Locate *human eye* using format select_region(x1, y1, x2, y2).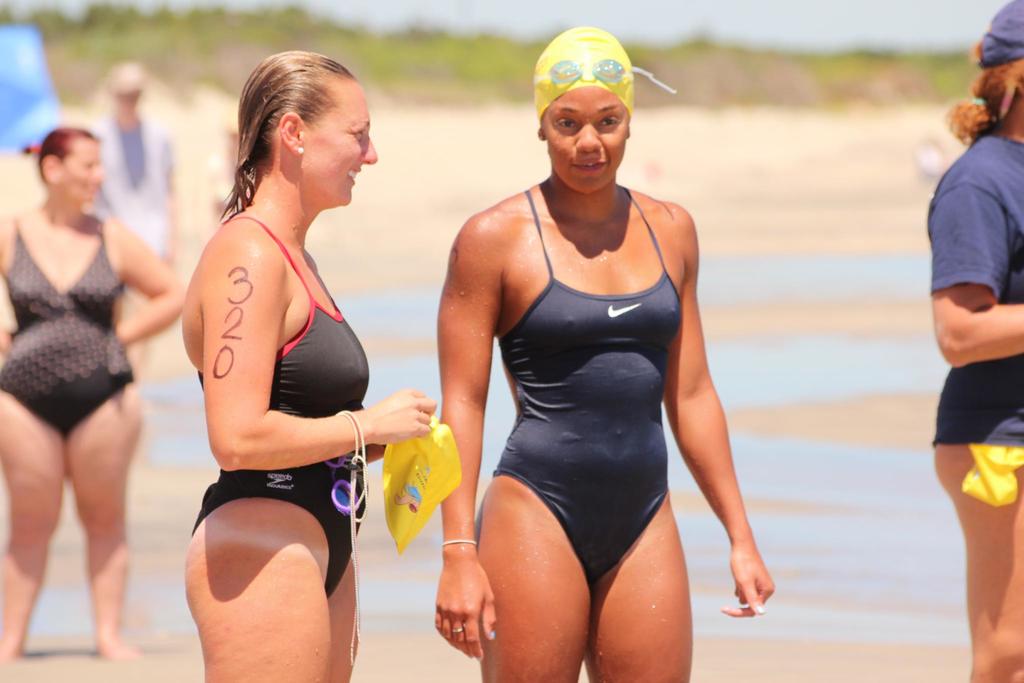
select_region(595, 113, 620, 129).
